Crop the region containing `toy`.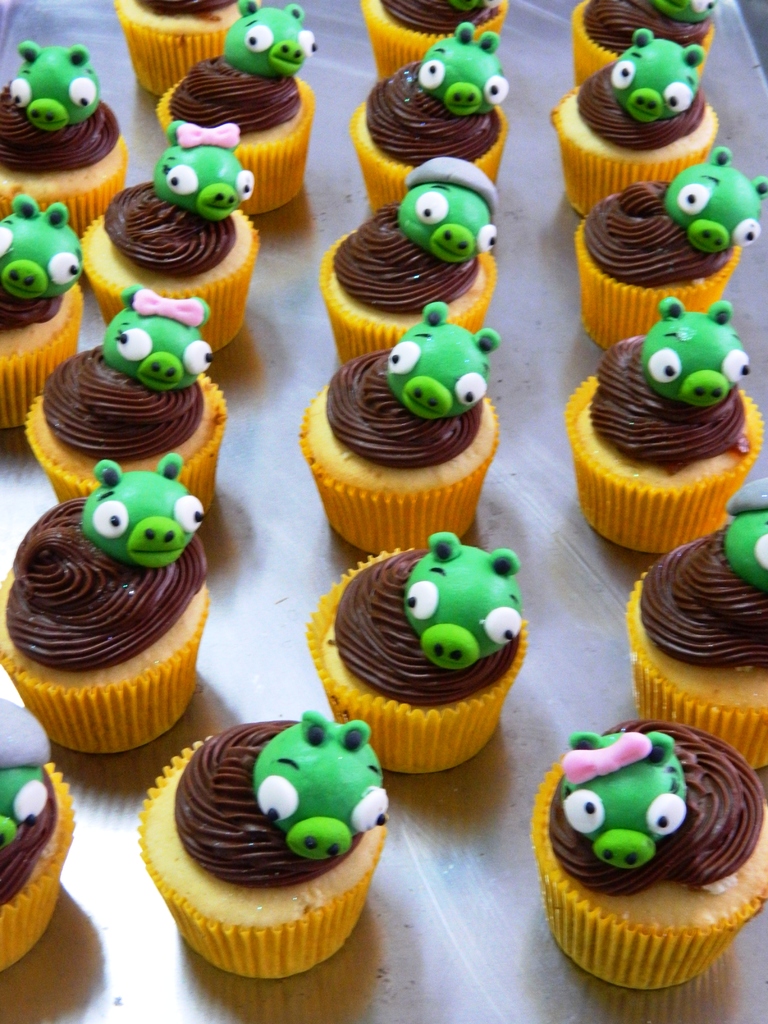
Crop region: 387:300:502:420.
